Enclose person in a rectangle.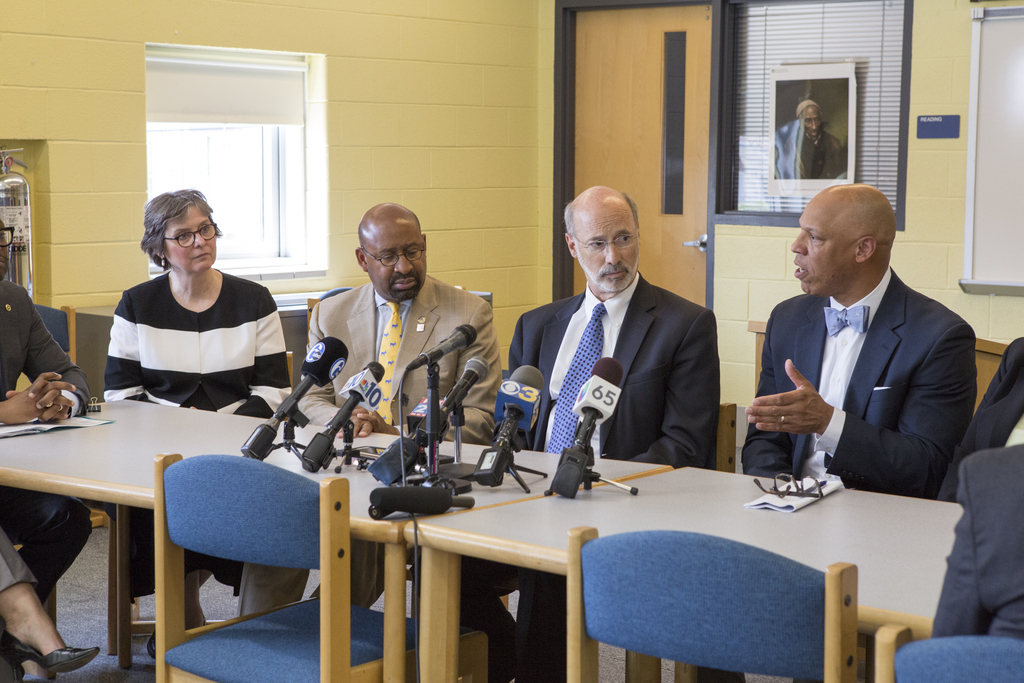
Rect(93, 181, 301, 662).
